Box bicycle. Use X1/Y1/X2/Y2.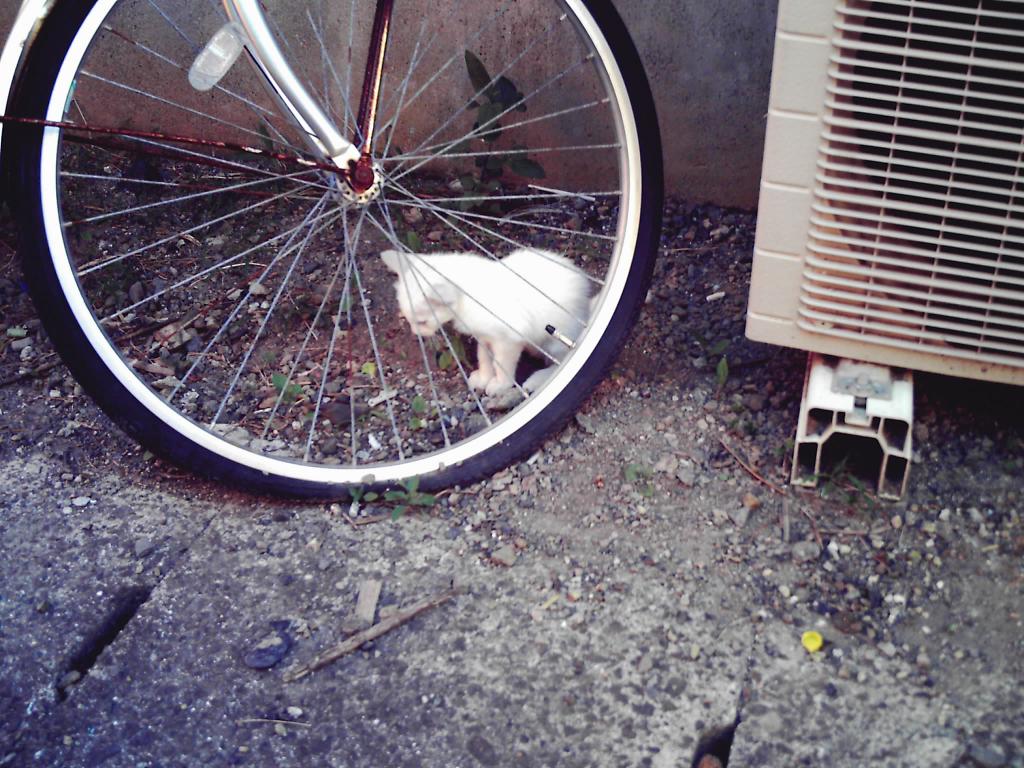
0/0/794/559.
